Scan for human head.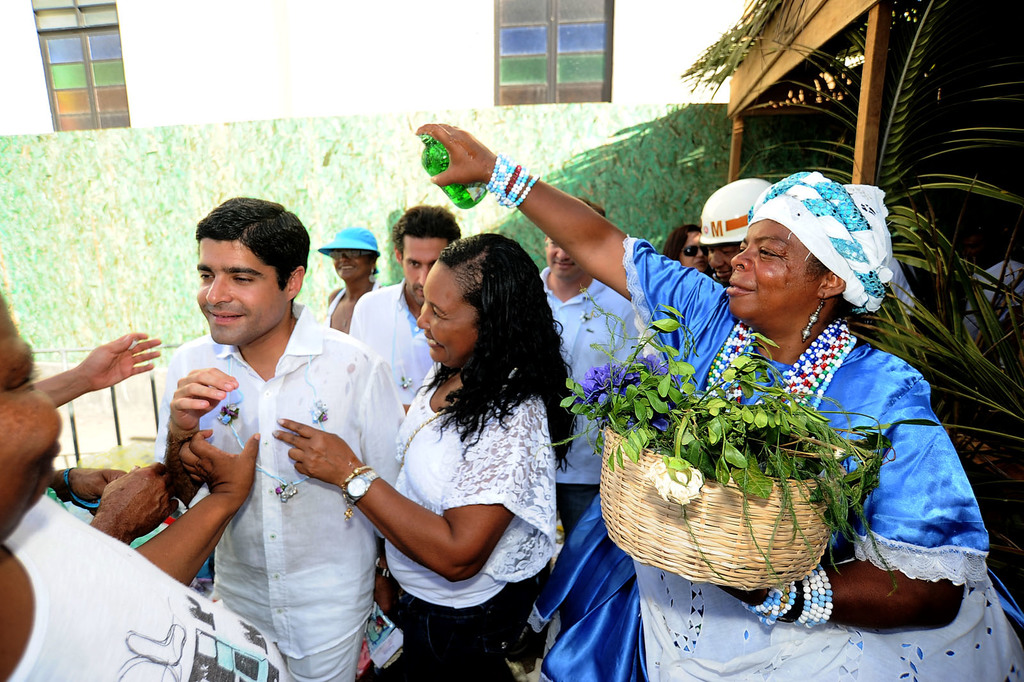
Scan result: x1=410, y1=230, x2=551, y2=368.
